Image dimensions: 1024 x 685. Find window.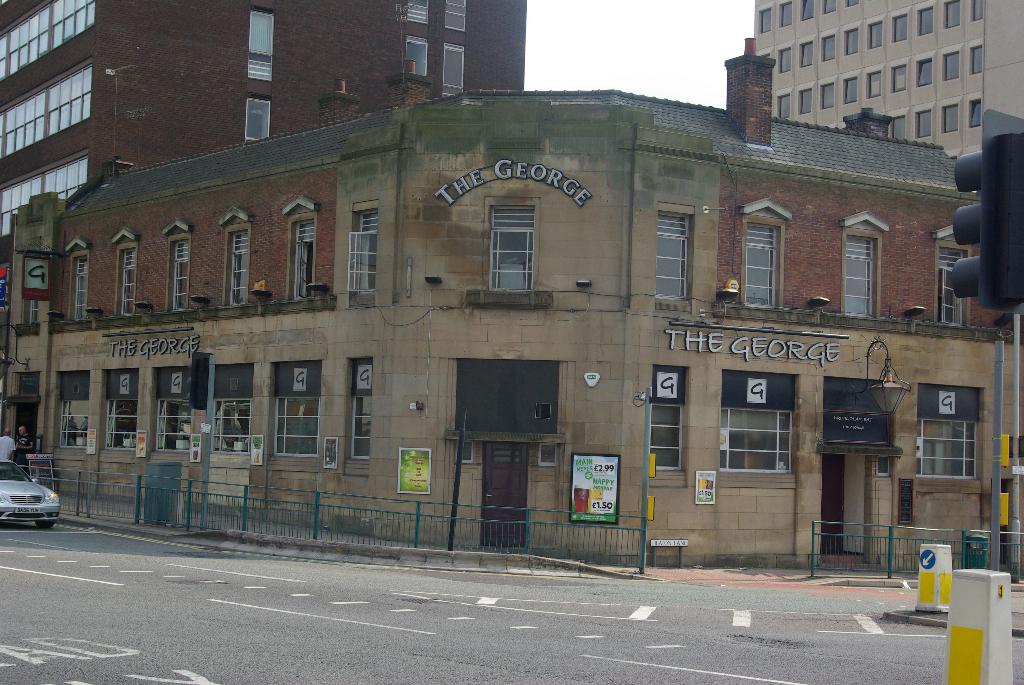
970:45:985:76.
